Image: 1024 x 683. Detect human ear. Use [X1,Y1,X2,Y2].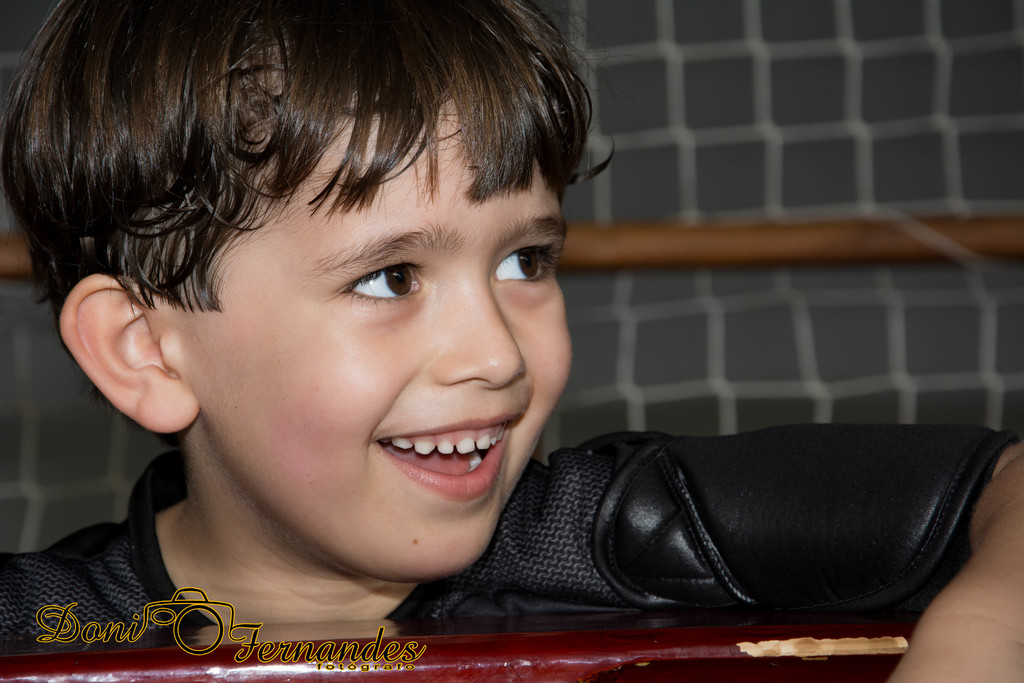
[52,273,199,434].
